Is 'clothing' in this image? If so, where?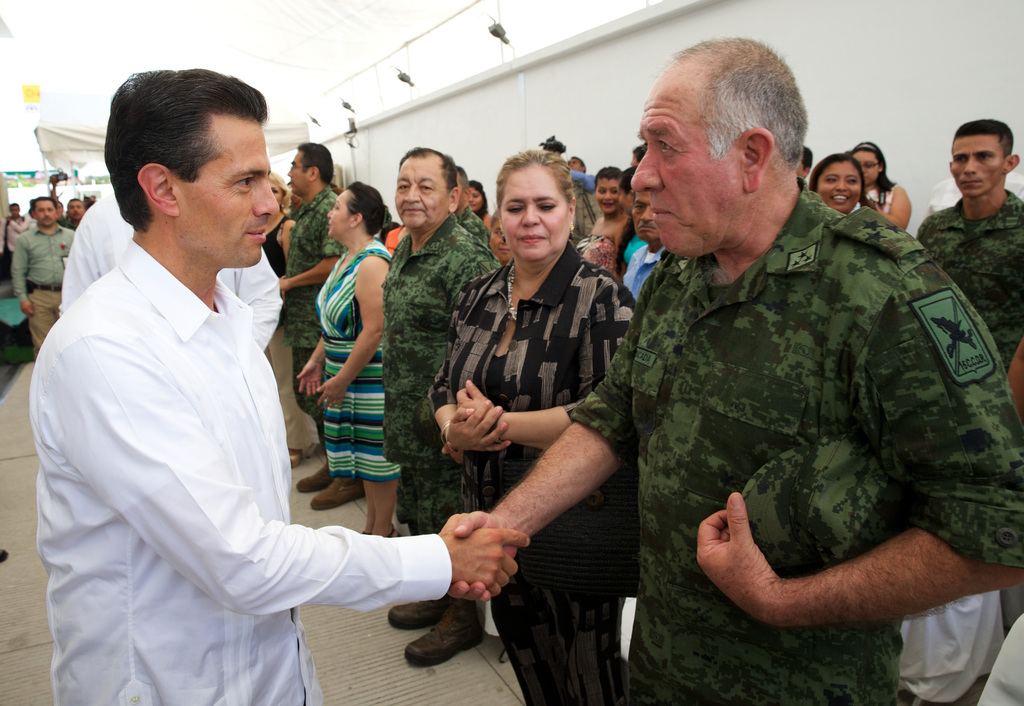
Yes, at [x1=424, y1=235, x2=641, y2=705].
